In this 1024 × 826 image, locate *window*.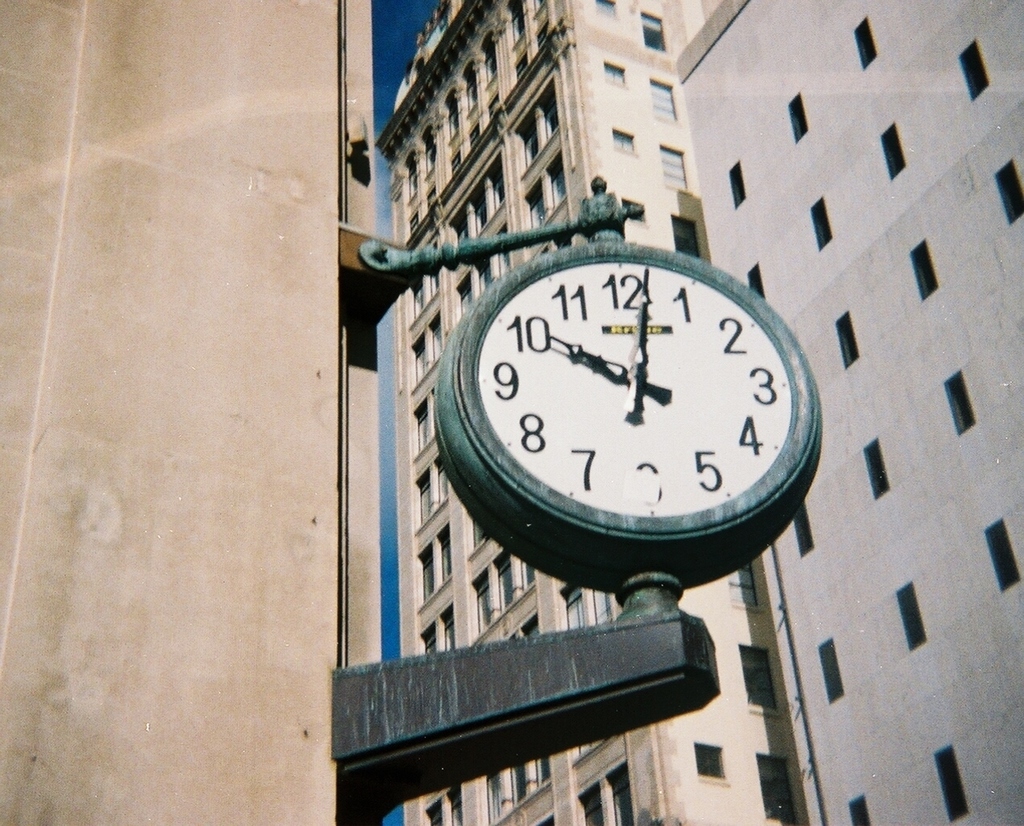
Bounding box: bbox(818, 636, 850, 704).
